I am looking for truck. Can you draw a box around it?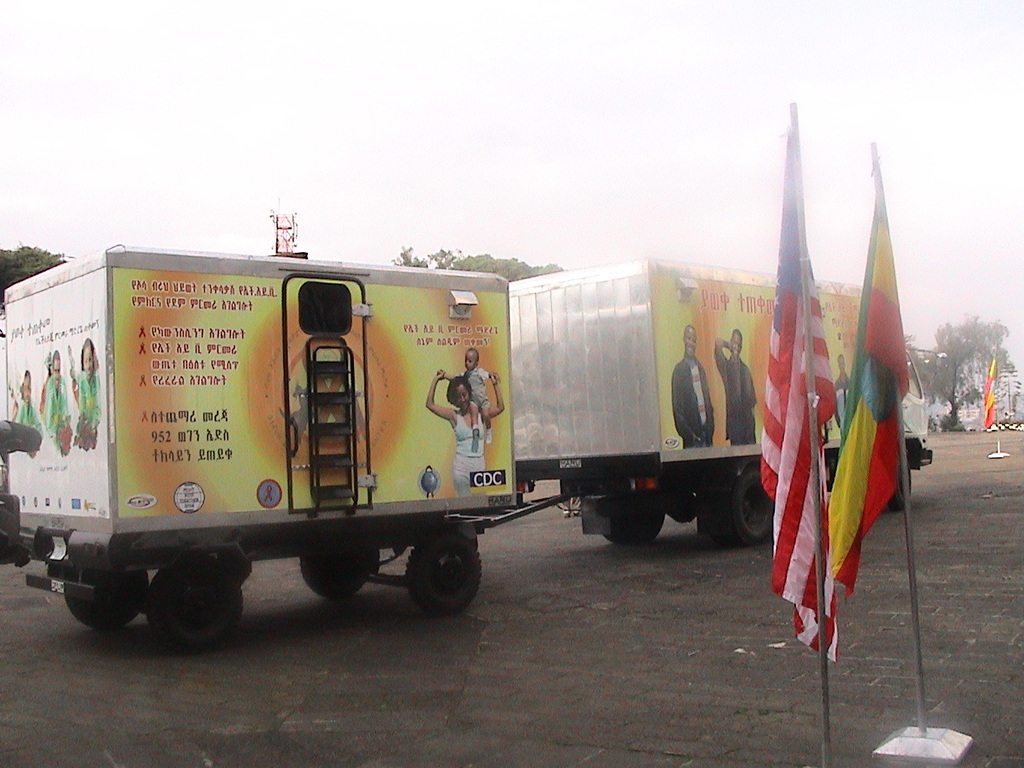
Sure, the bounding box is bbox=(0, 252, 934, 661).
